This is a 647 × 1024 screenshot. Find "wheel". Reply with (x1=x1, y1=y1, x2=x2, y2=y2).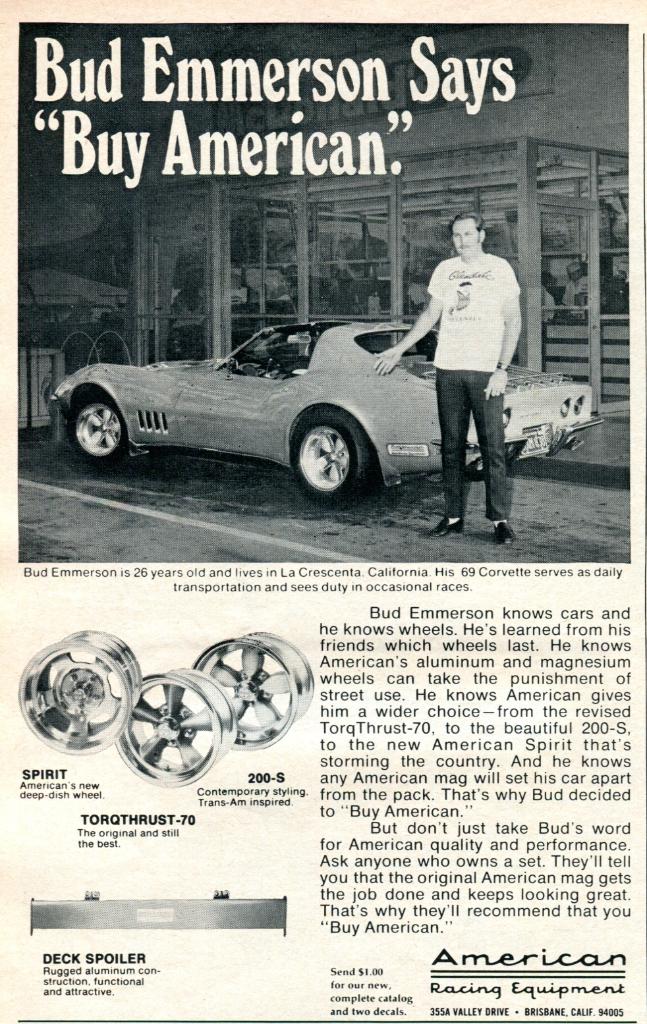
(x1=15, y1=631, x2=142, y2=757).
